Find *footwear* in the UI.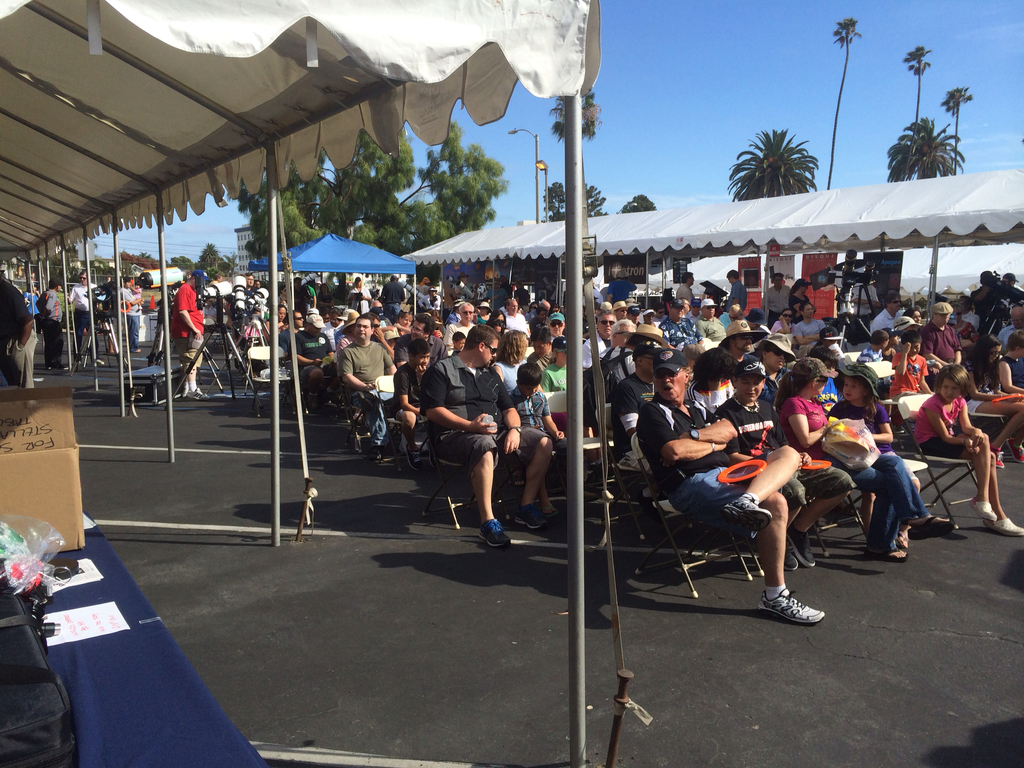
UI element at (763, 588, 822, 624).
